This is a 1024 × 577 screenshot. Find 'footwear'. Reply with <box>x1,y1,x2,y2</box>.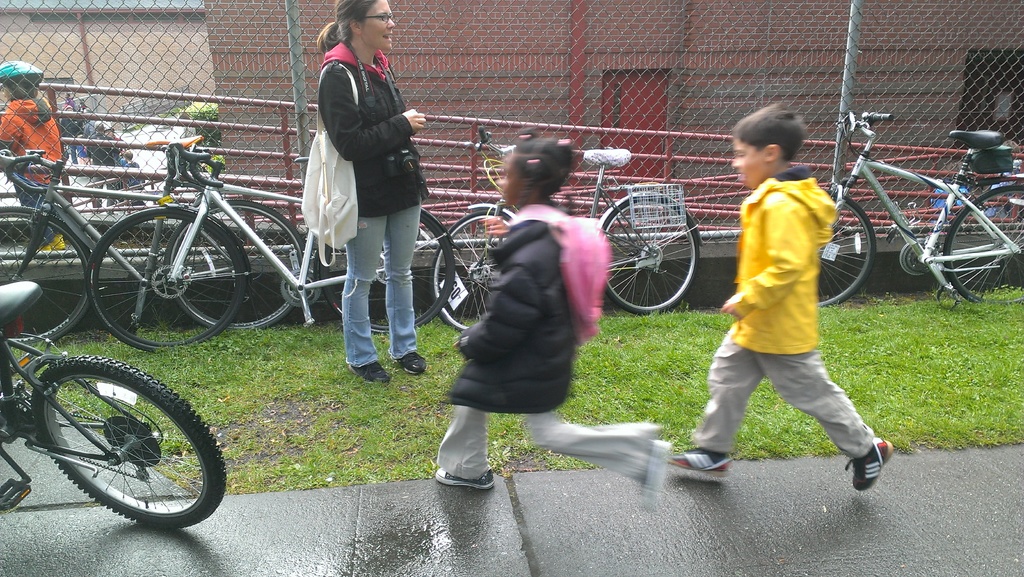
<box>348,359,394,385</box>.
